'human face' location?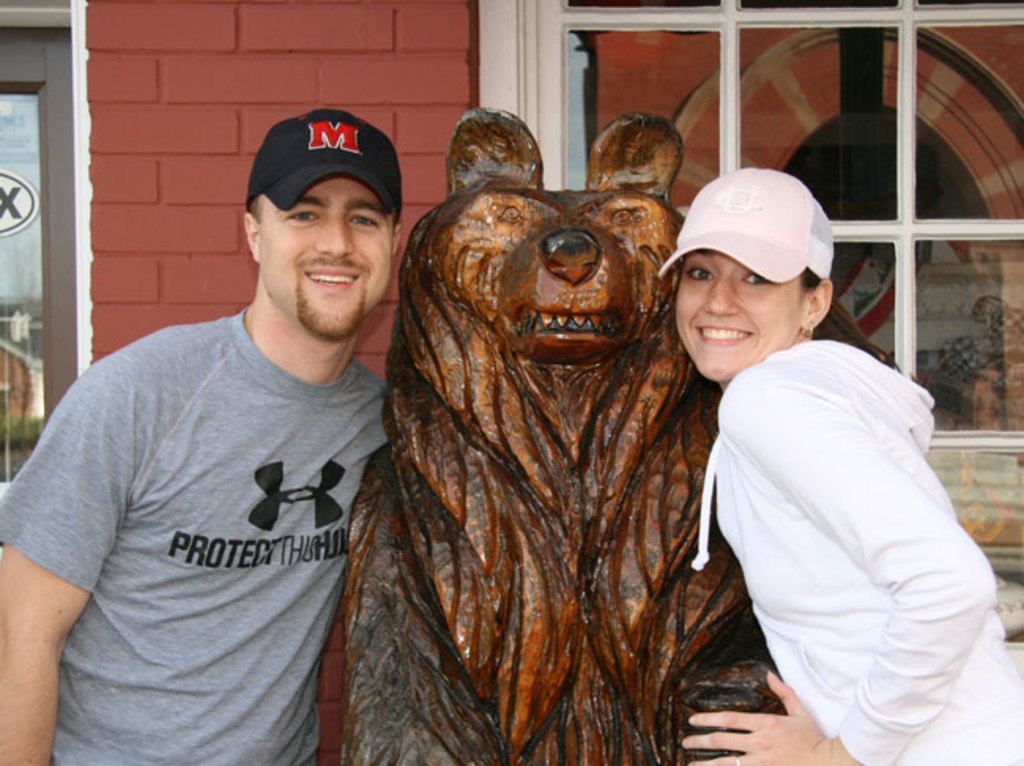
locate(673, 249, 810, 377)
